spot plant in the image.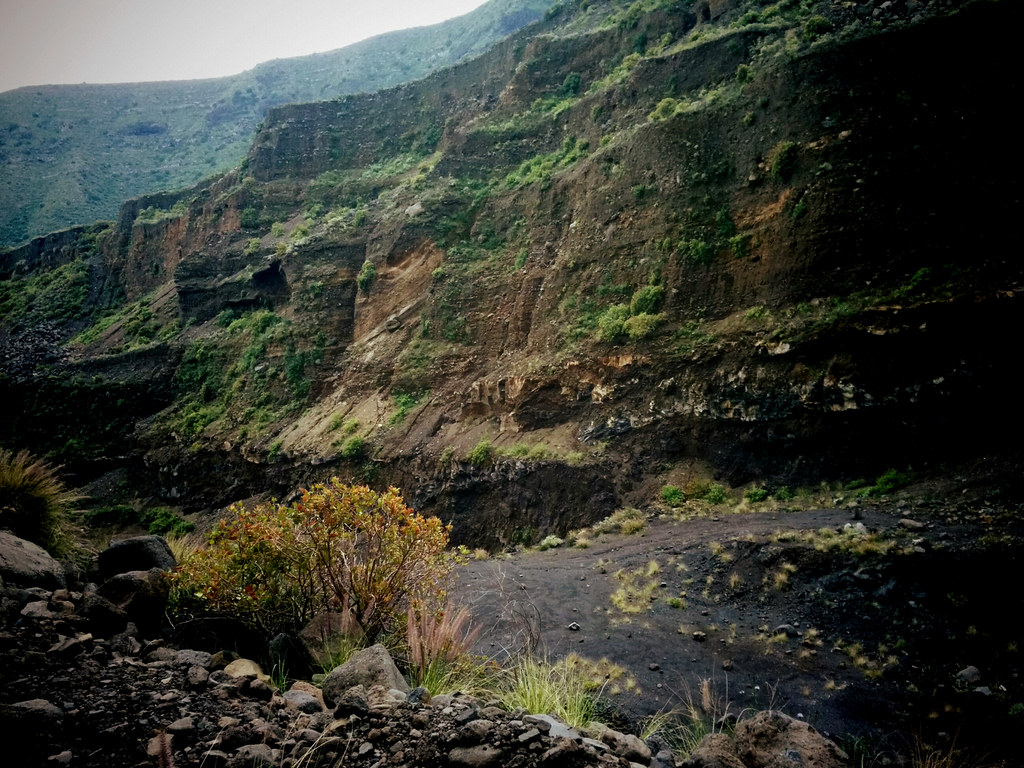
plant found at 296/278/326/304.
